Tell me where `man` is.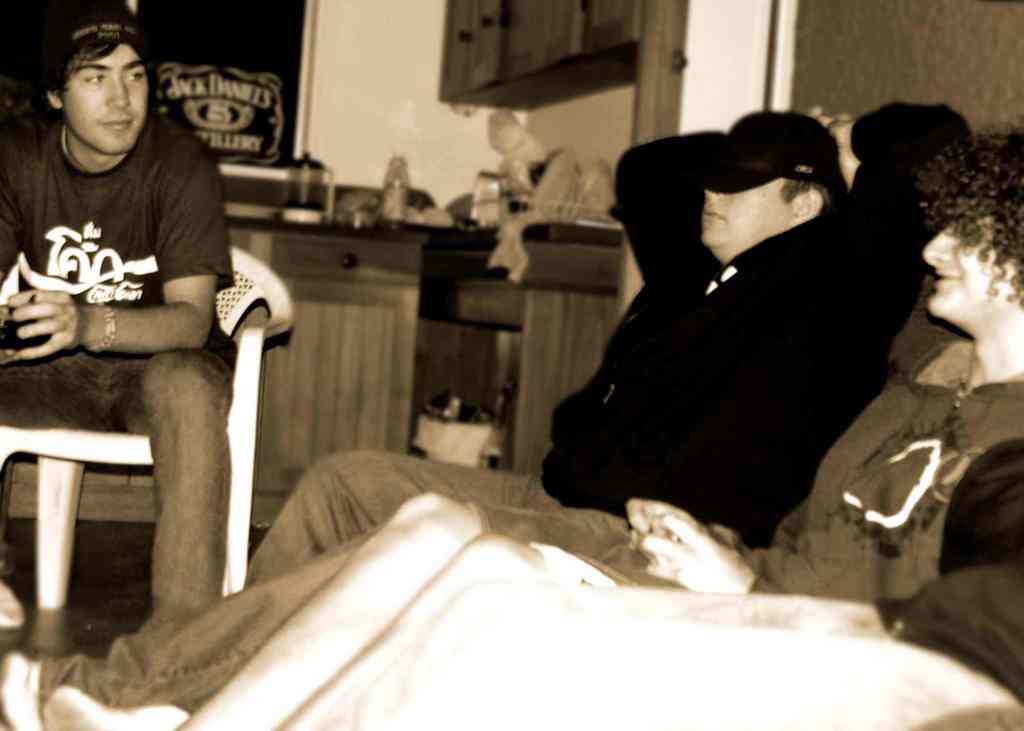
`man` is at x1=0 y1=10 x2=237 y2=634.
